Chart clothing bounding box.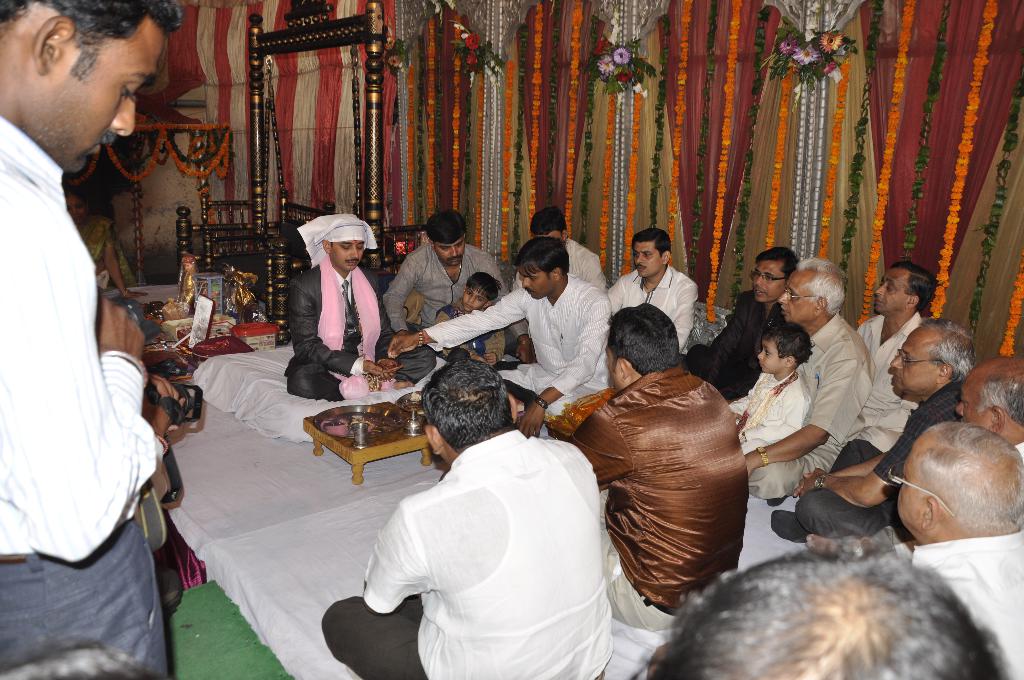
Charted: bbox=(419, 277, 611, 432).
